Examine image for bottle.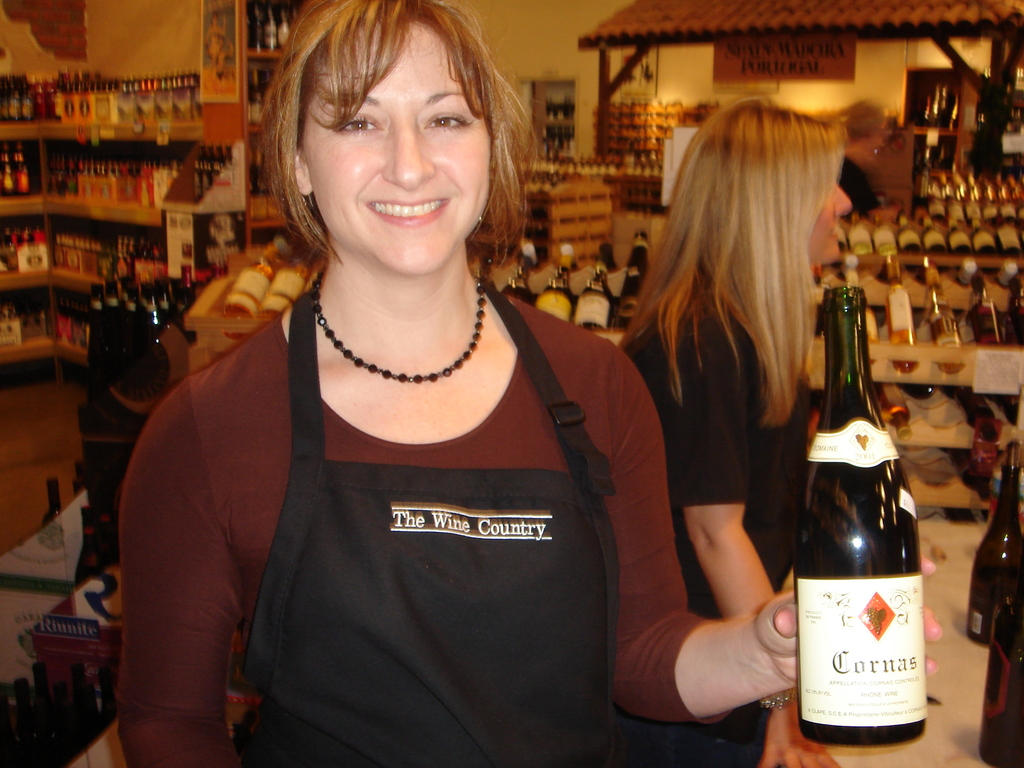
Examination result: BBox(902, 384, 938, 401).
